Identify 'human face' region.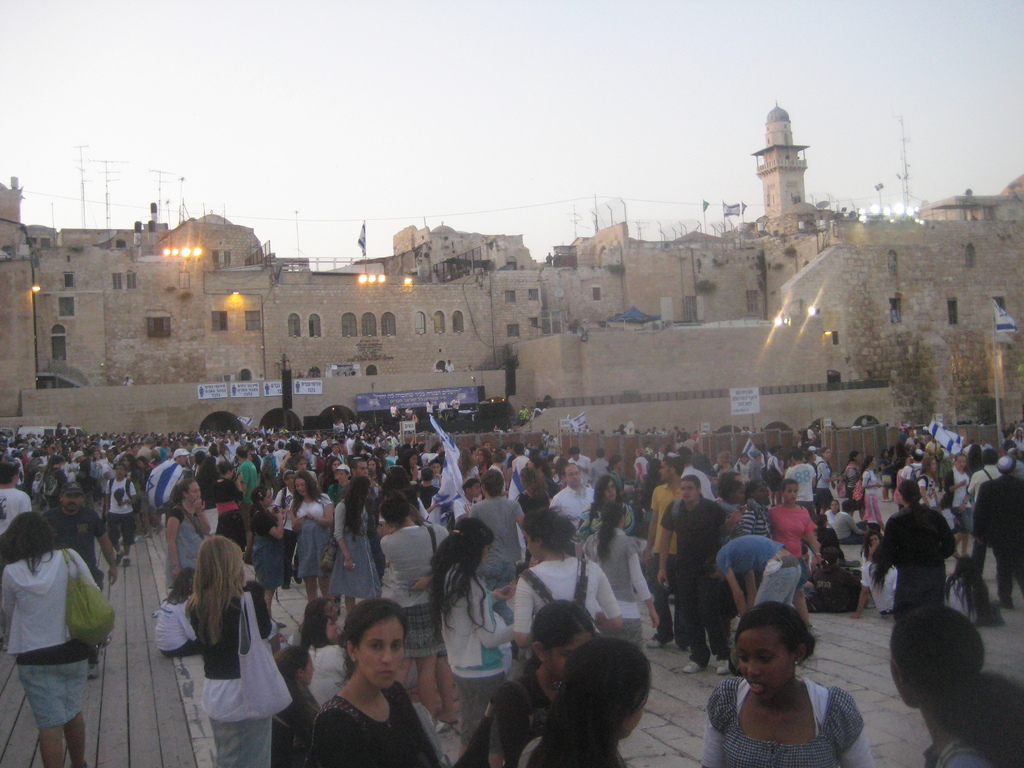
Region: region(191, 483, 200, 504).
